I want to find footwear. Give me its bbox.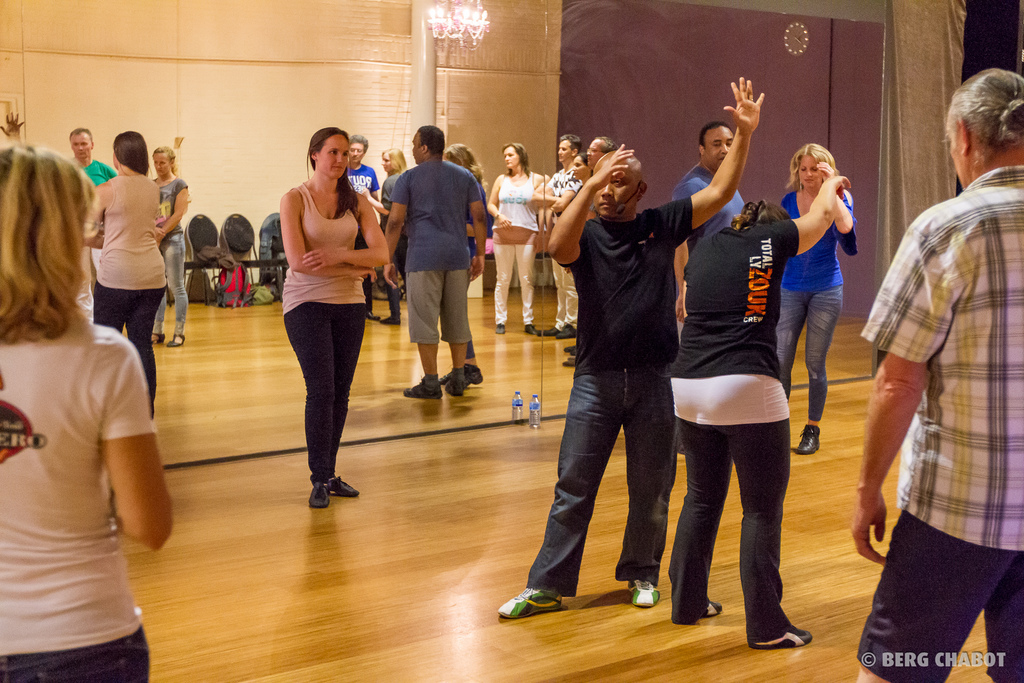
detection(326, 470, 358, 498).
